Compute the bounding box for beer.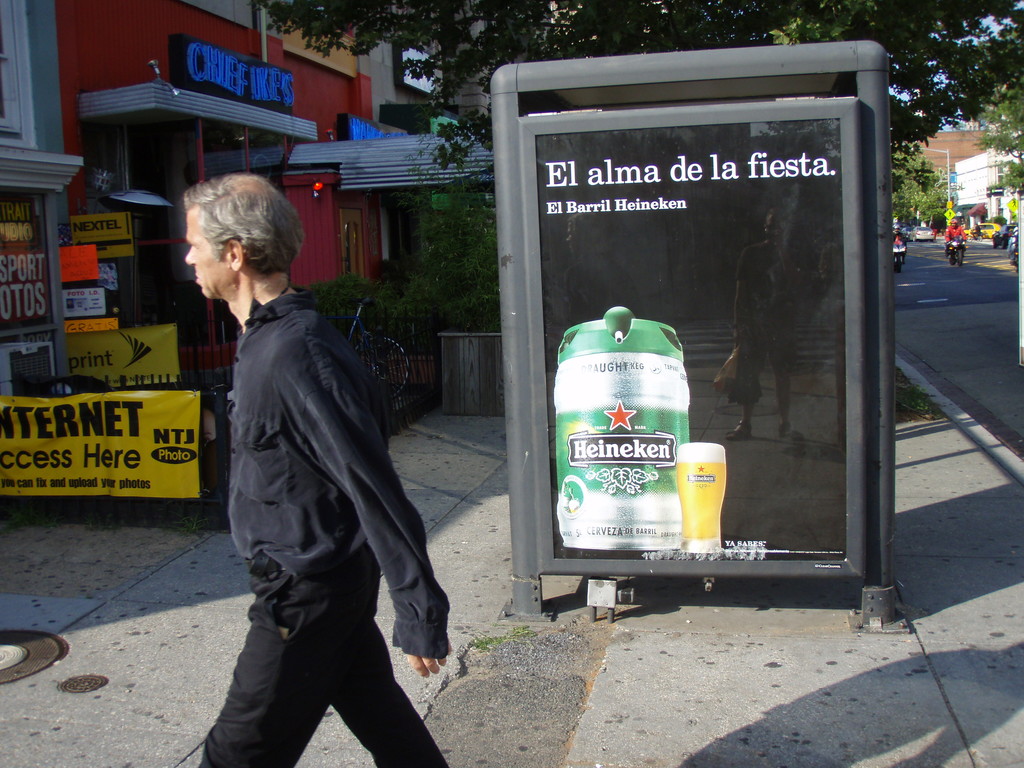
555:323:682:556.
